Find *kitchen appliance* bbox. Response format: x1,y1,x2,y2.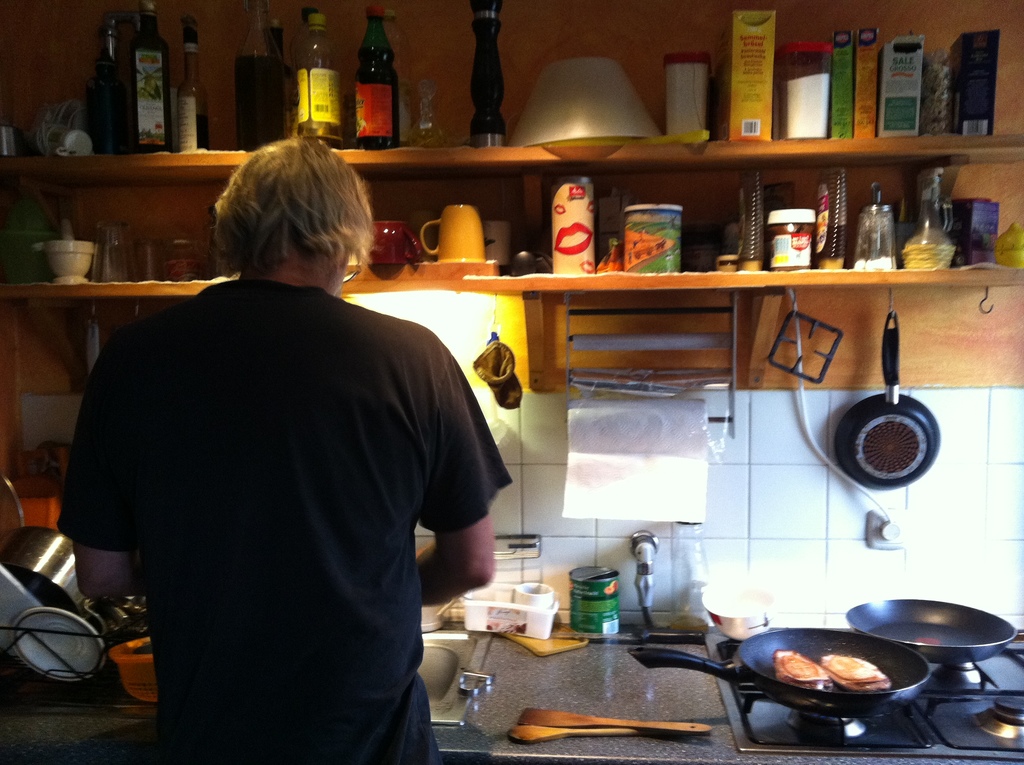
881,37,928,132.
